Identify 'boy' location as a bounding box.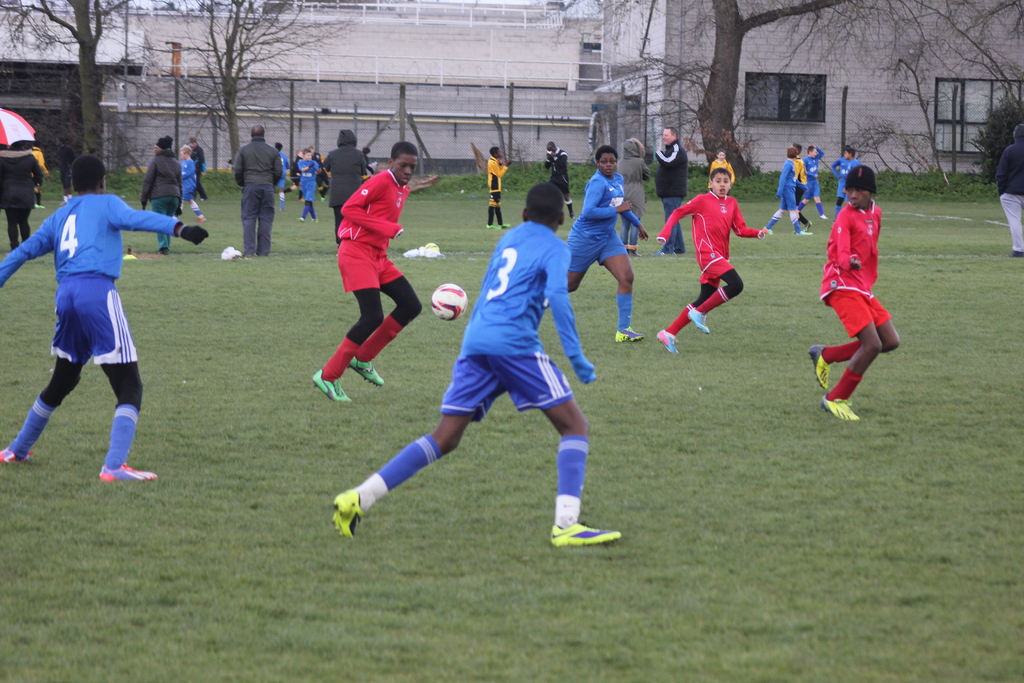
x1=297 y1=150 x2=321 y2=222.
